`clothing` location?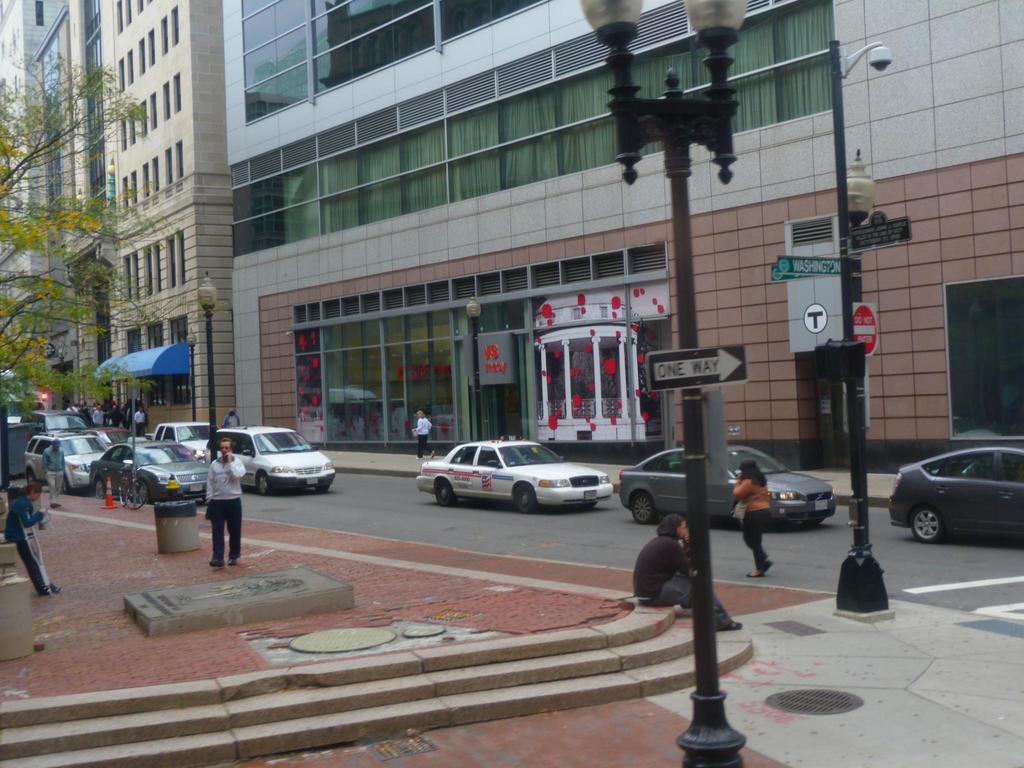
207,458,244,564
